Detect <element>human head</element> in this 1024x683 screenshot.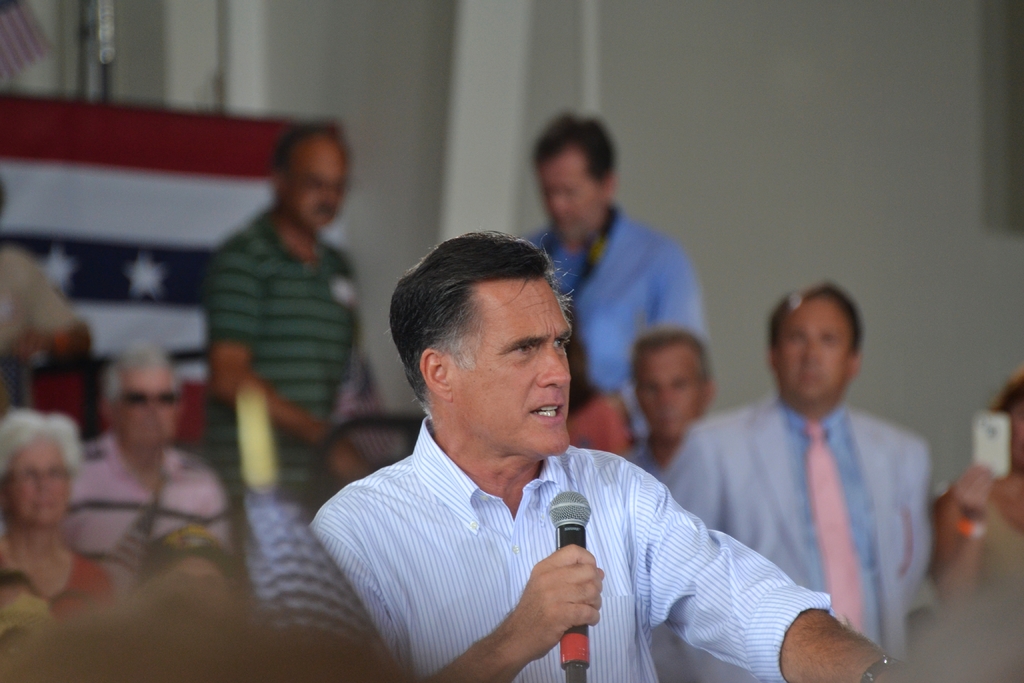
Detection: 406,236,573,397.
